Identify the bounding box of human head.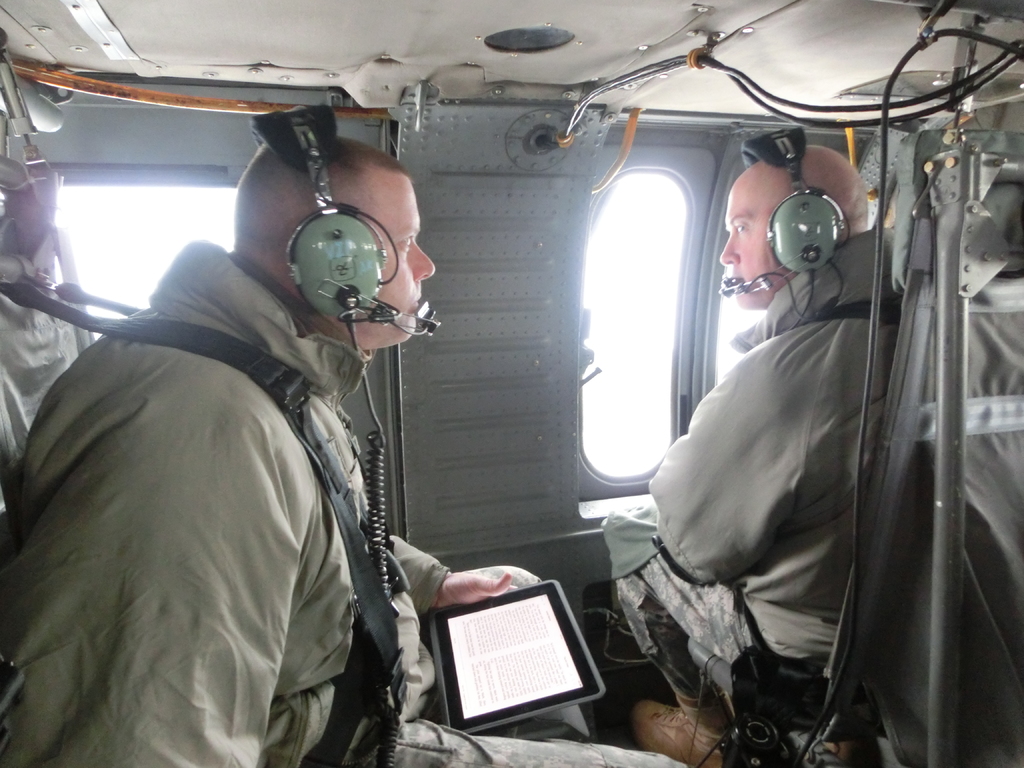
(715,144,867,305).
